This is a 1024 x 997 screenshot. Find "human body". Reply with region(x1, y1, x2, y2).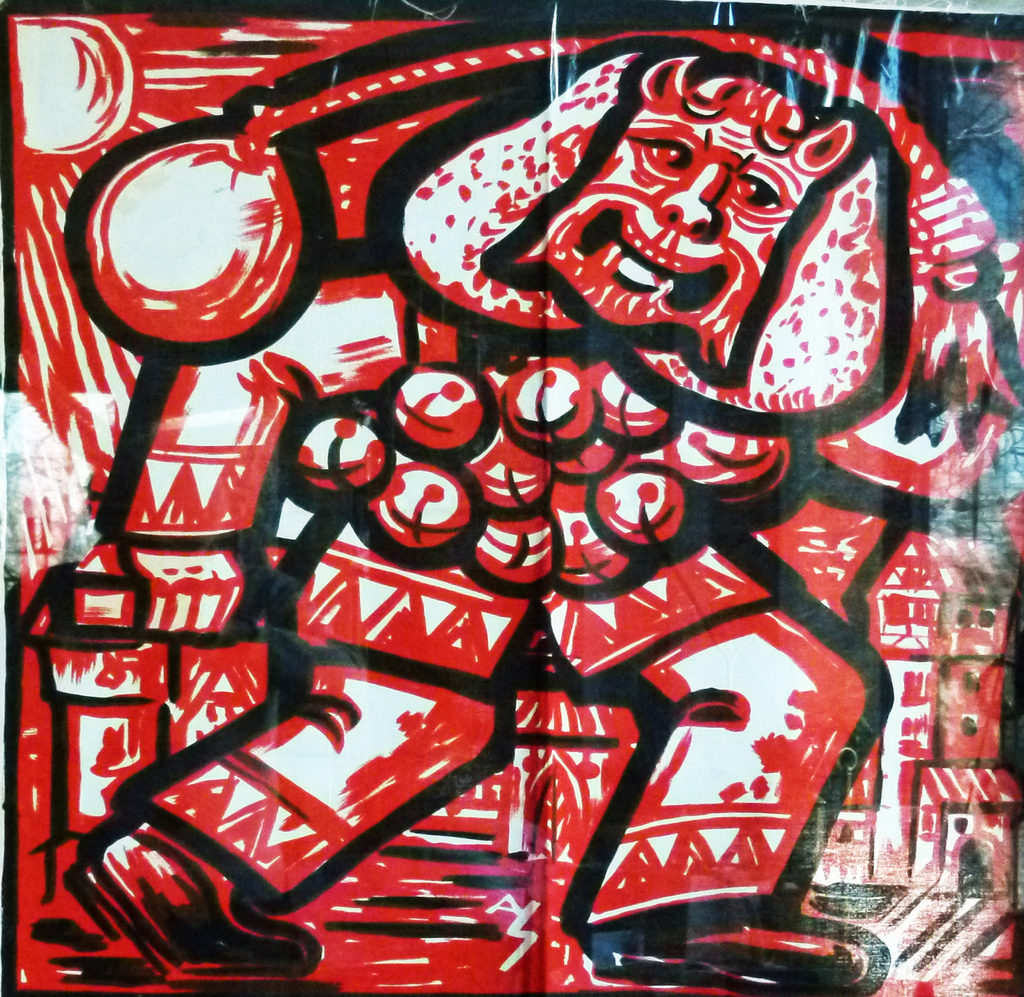
region(80, 31, 888, 977).
